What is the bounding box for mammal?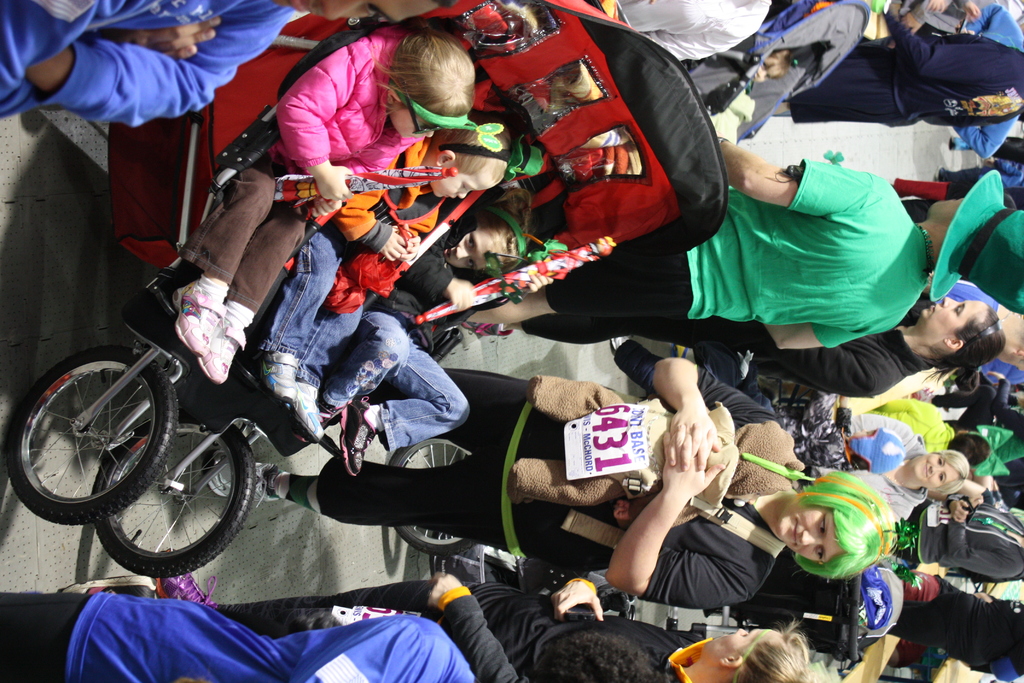
460,290,1002,402.
